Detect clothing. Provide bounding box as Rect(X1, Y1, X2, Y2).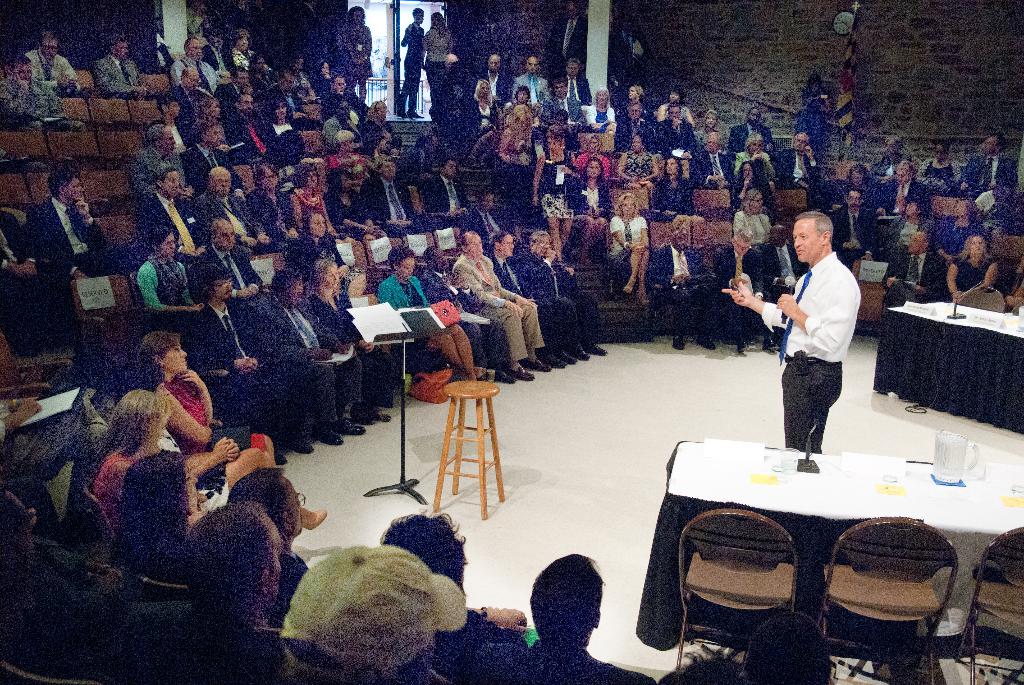
Rect(764, 227, 867, 460).
